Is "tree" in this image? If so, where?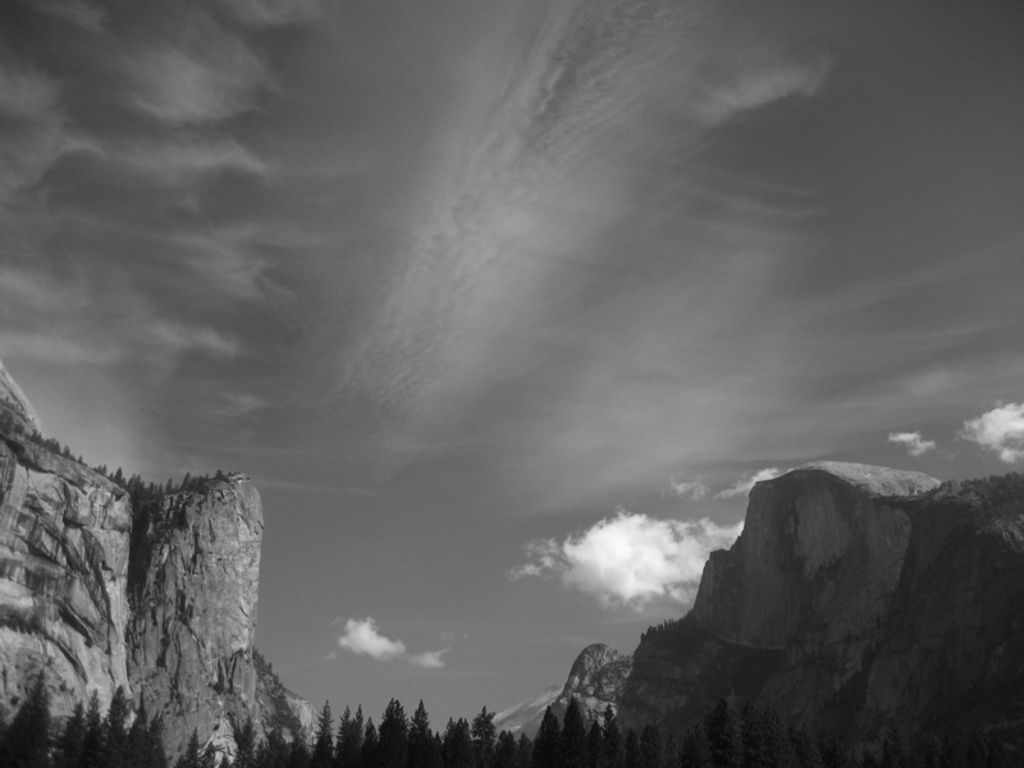
Yes, at [left=173, top=722, right=207, bottom=767].
